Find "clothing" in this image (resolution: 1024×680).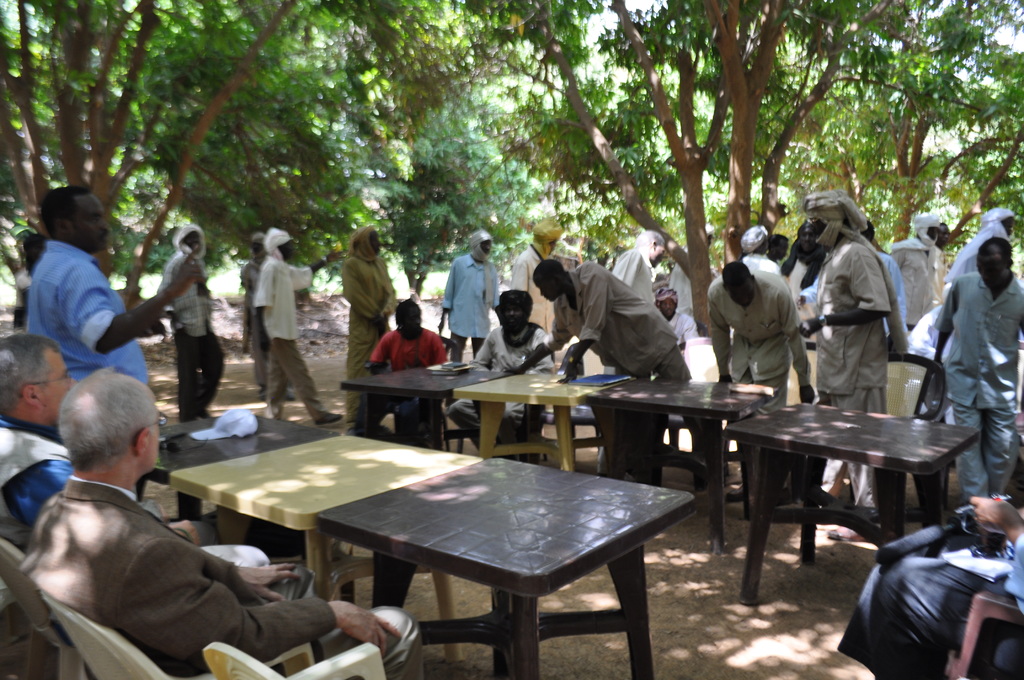
pyautogui.locateOnScreen(344, 249, 401, 425).
